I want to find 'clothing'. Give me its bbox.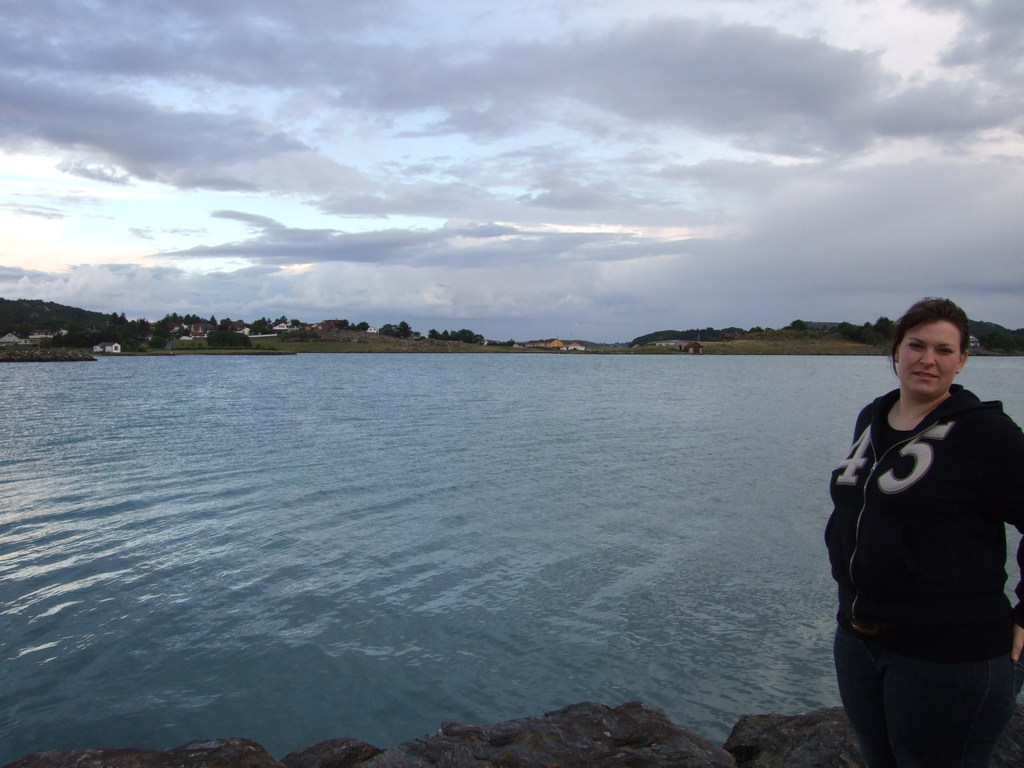
region(831, 348, 1012, 726).
